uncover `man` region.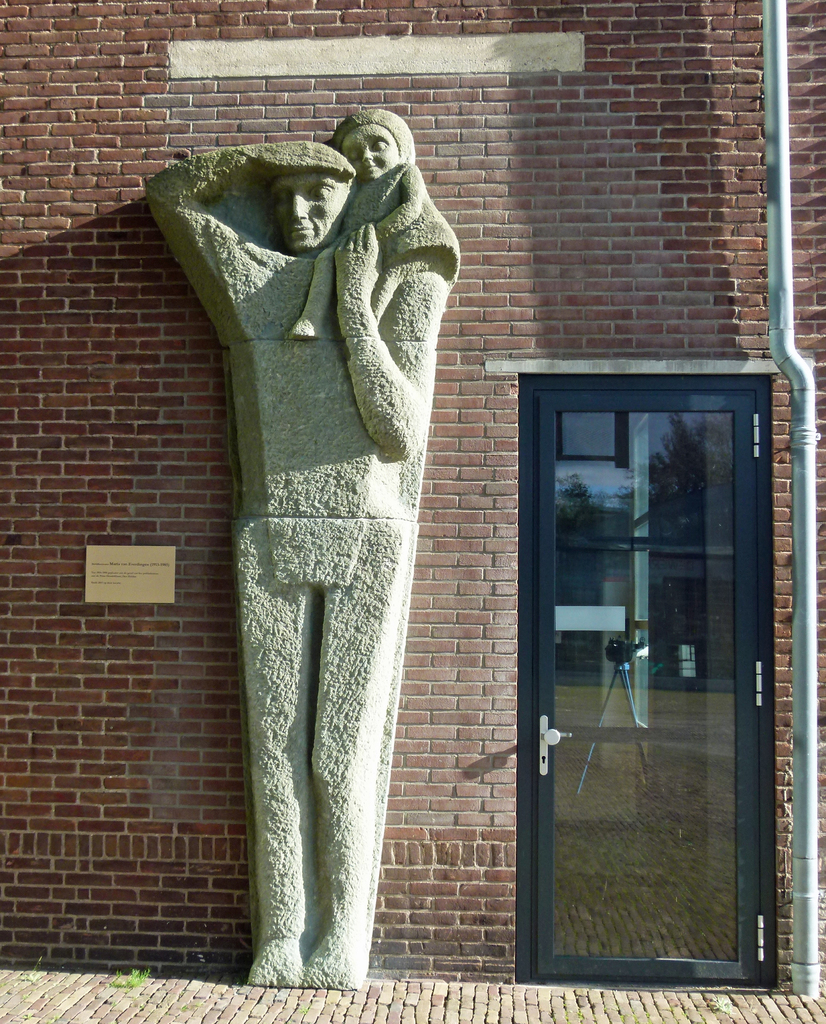
Uncovered: (x1=127, y1=96, x2=516, y2=1023).
